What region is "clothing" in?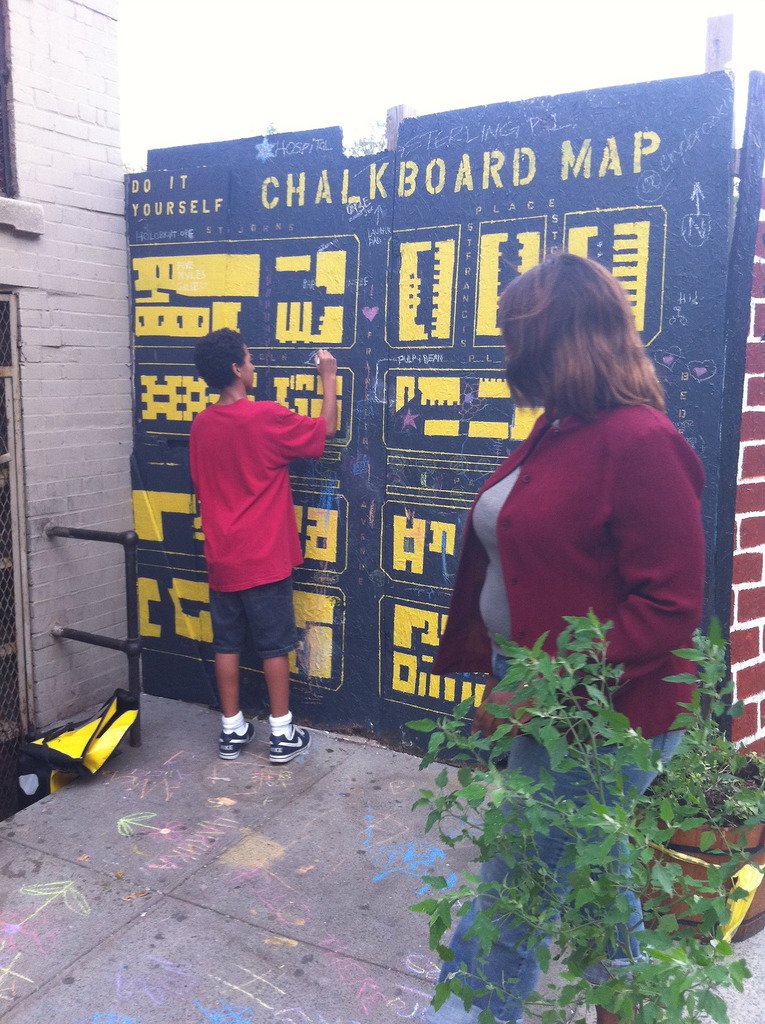
crop(418, 395, 712, 1023).
